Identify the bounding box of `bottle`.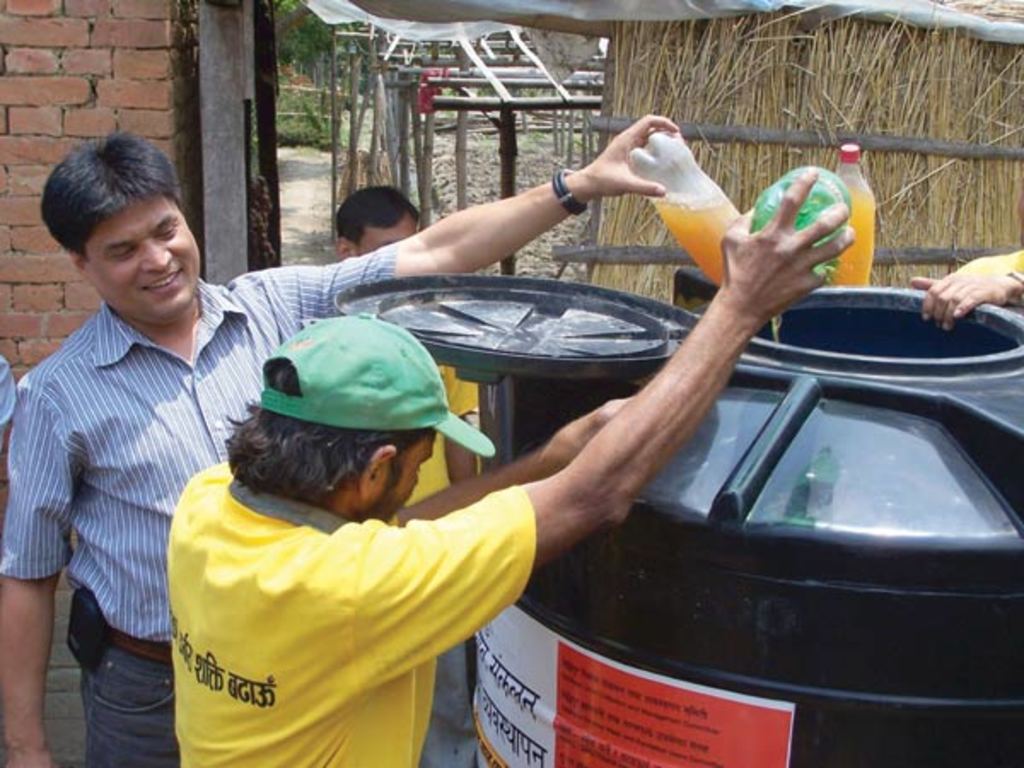
[x1=616, y1=130, x2=739, y2=282].
